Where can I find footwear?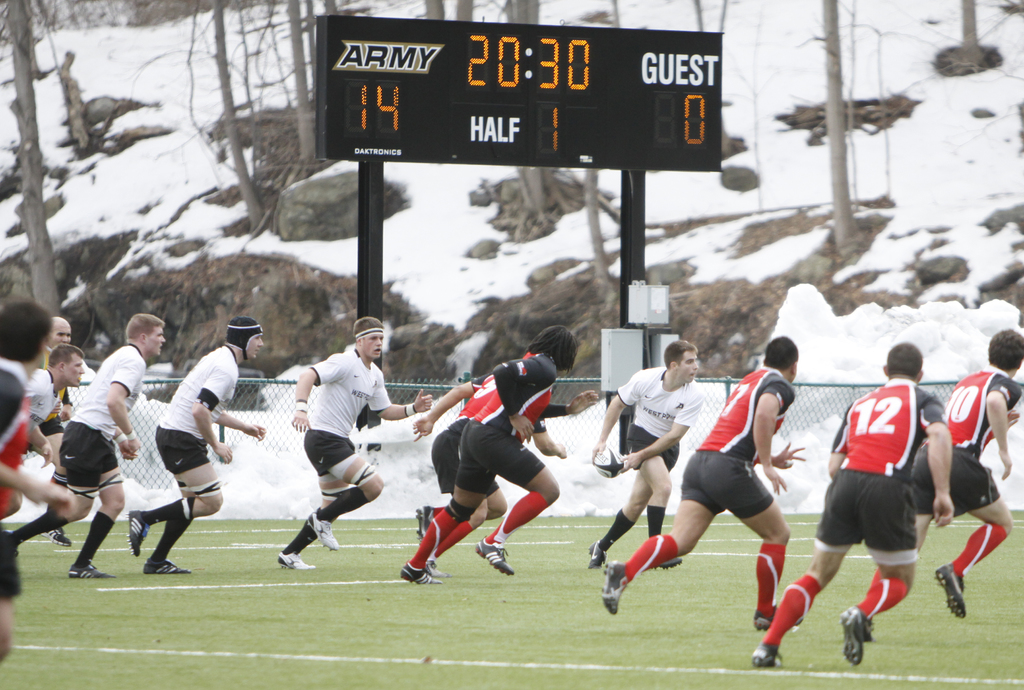
You can find it at (940, 562, 964, 623).
